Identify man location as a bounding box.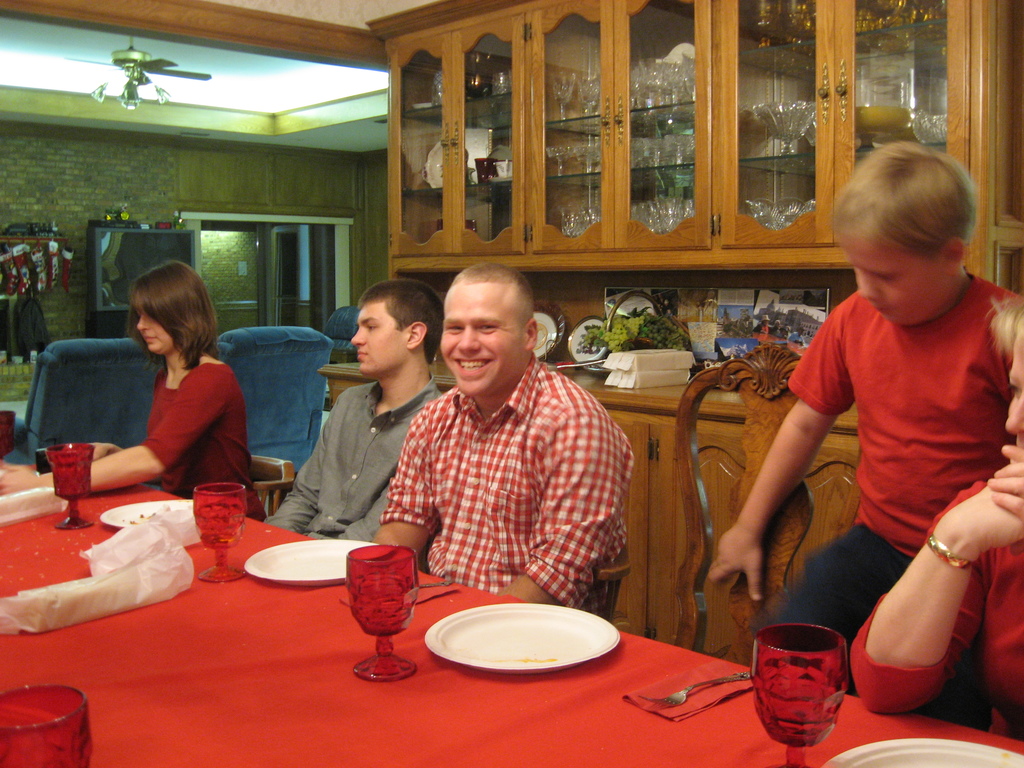
[371, 266, 633, 625].
